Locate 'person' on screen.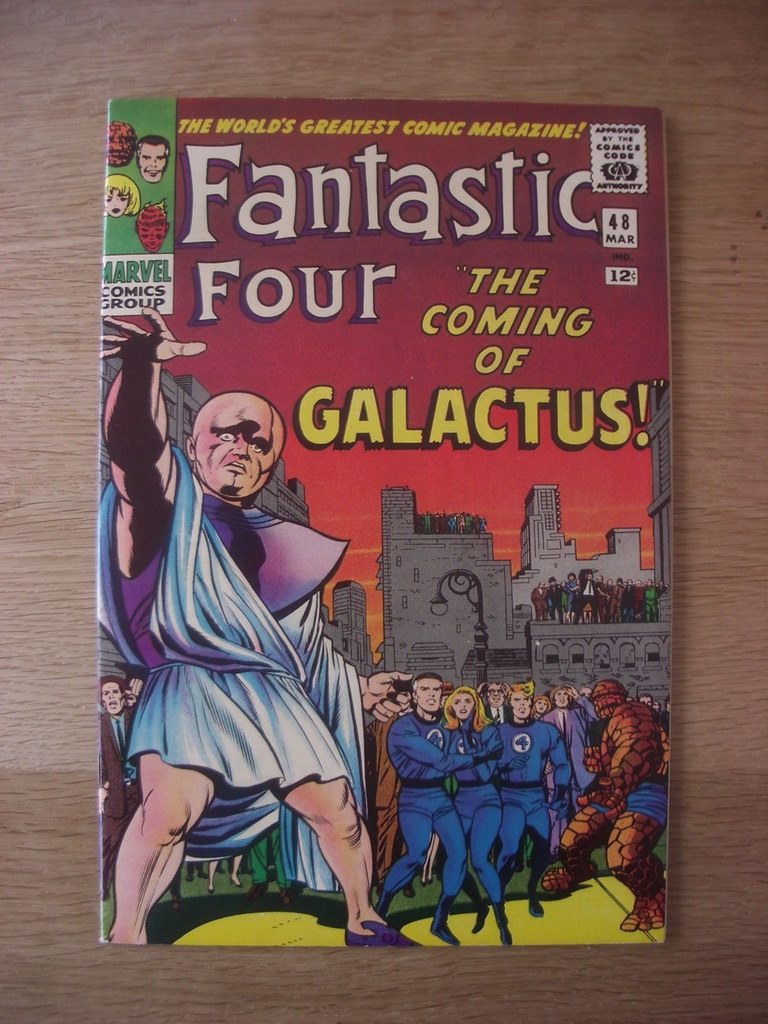
On screen at [left=93, top=675, right=145, bottom=904].
